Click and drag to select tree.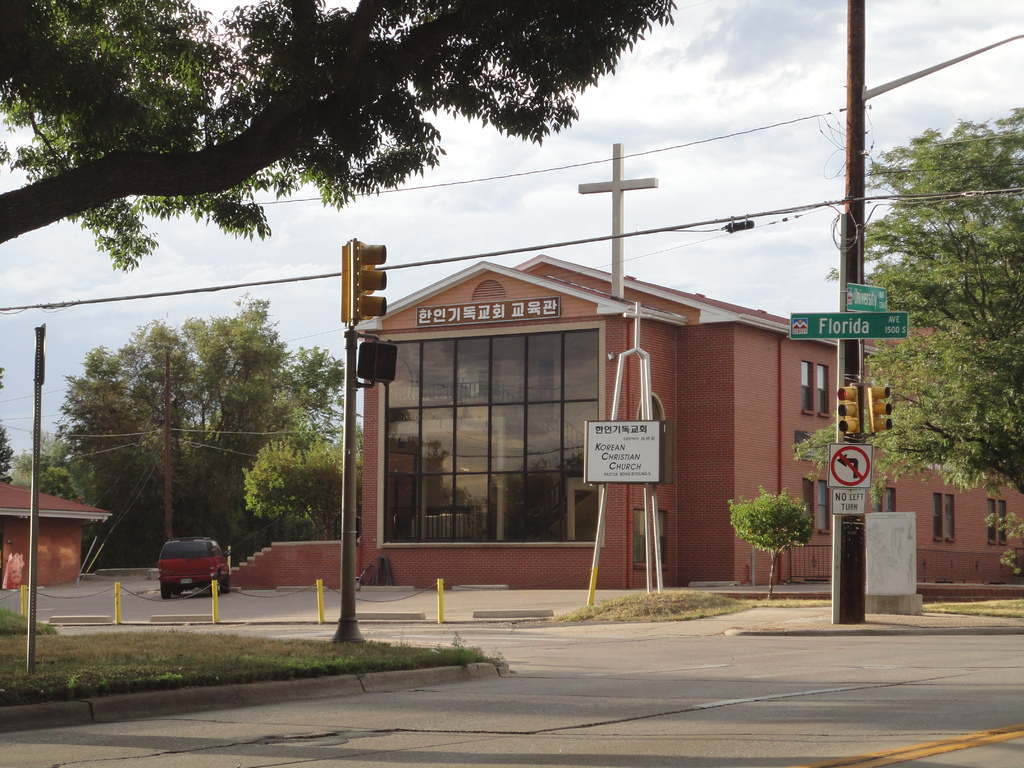
Selection: [236, 431, 355, 542].
